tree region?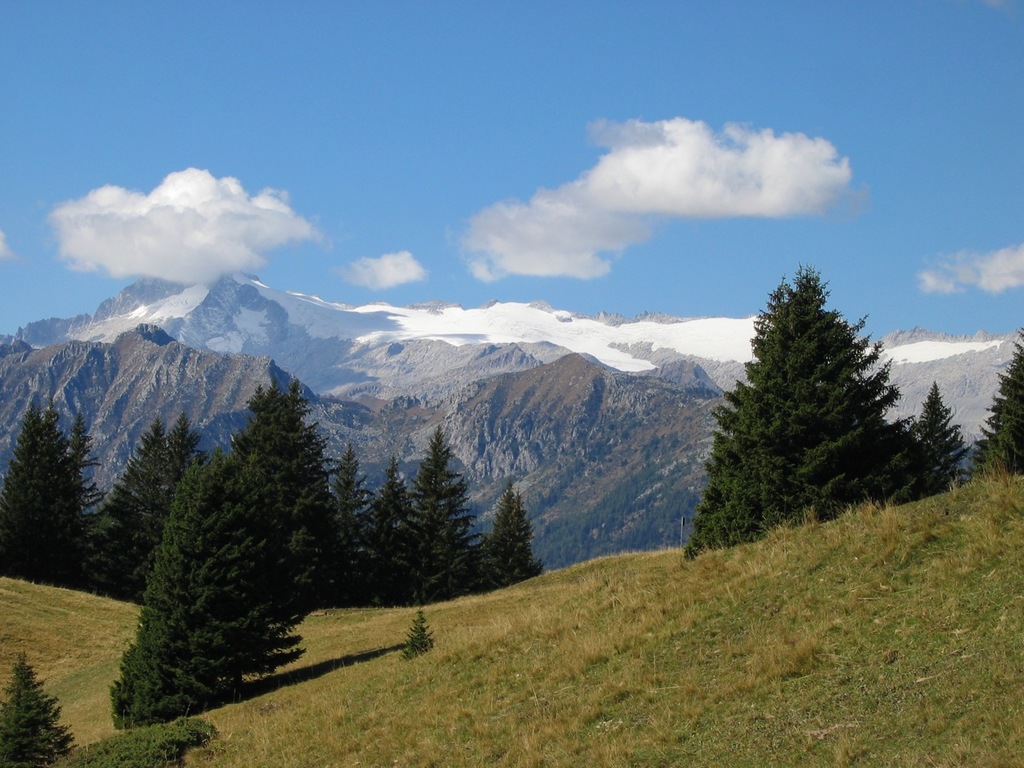
locate(967, 320, 1023, 478)
